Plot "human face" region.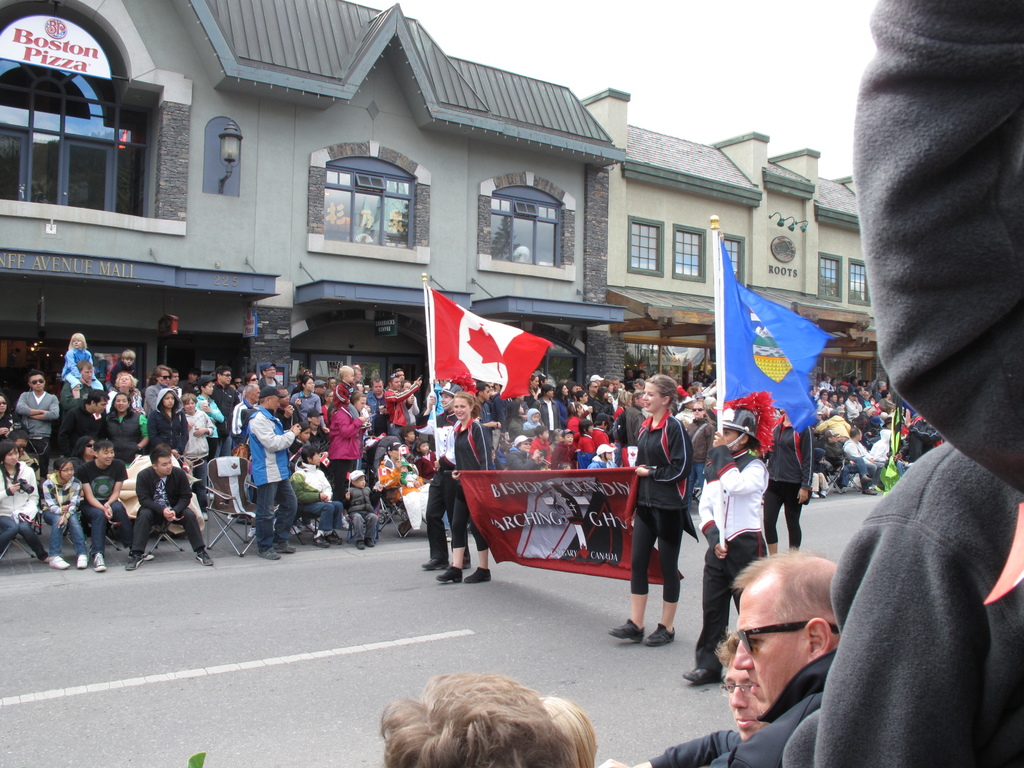
Plotted at x1=263, y1=367, x2=275, y2=380.
